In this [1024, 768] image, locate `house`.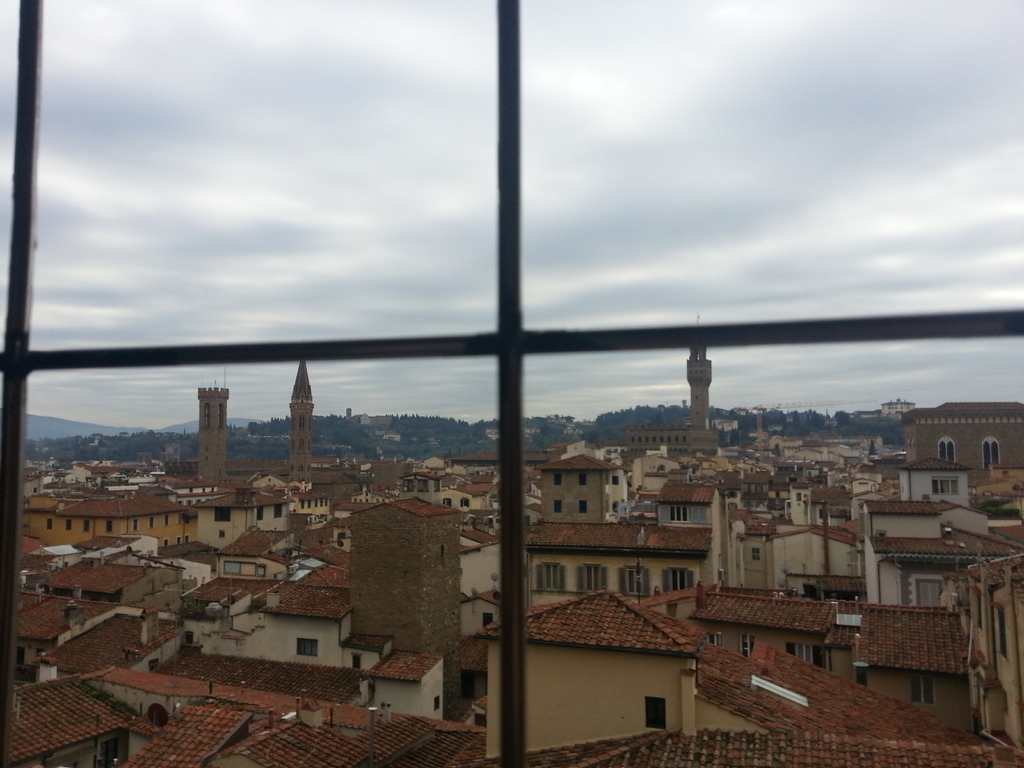
Bounding box: box(1, 355, 1022, 764).
